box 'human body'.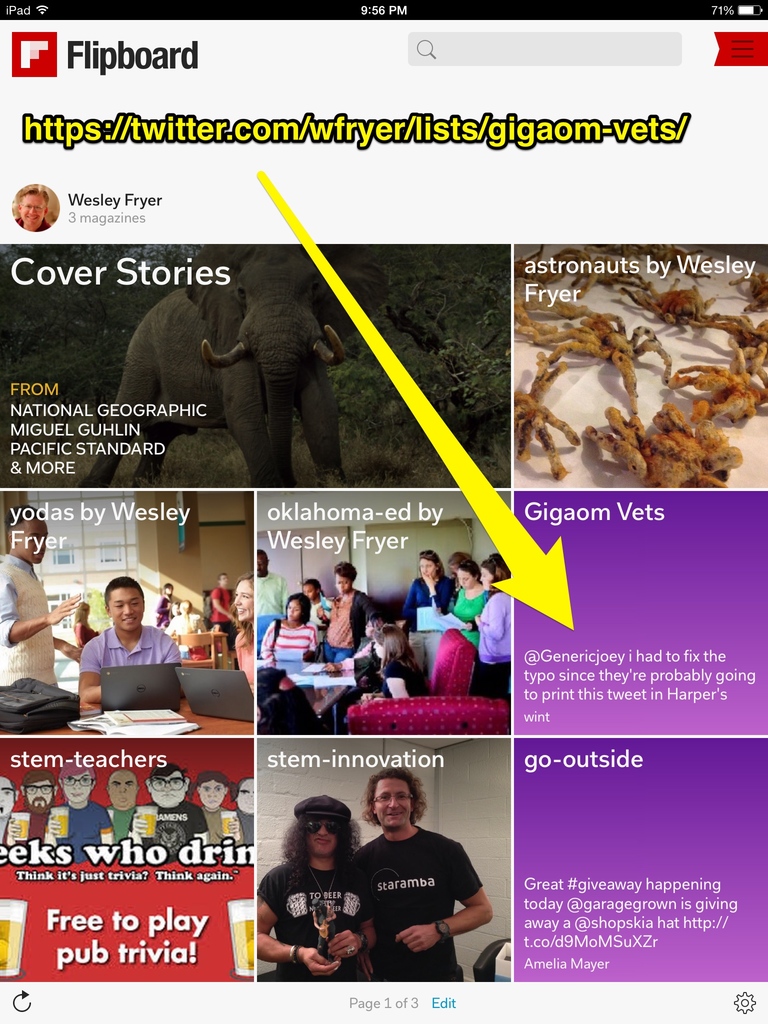
79:578:181:702.
